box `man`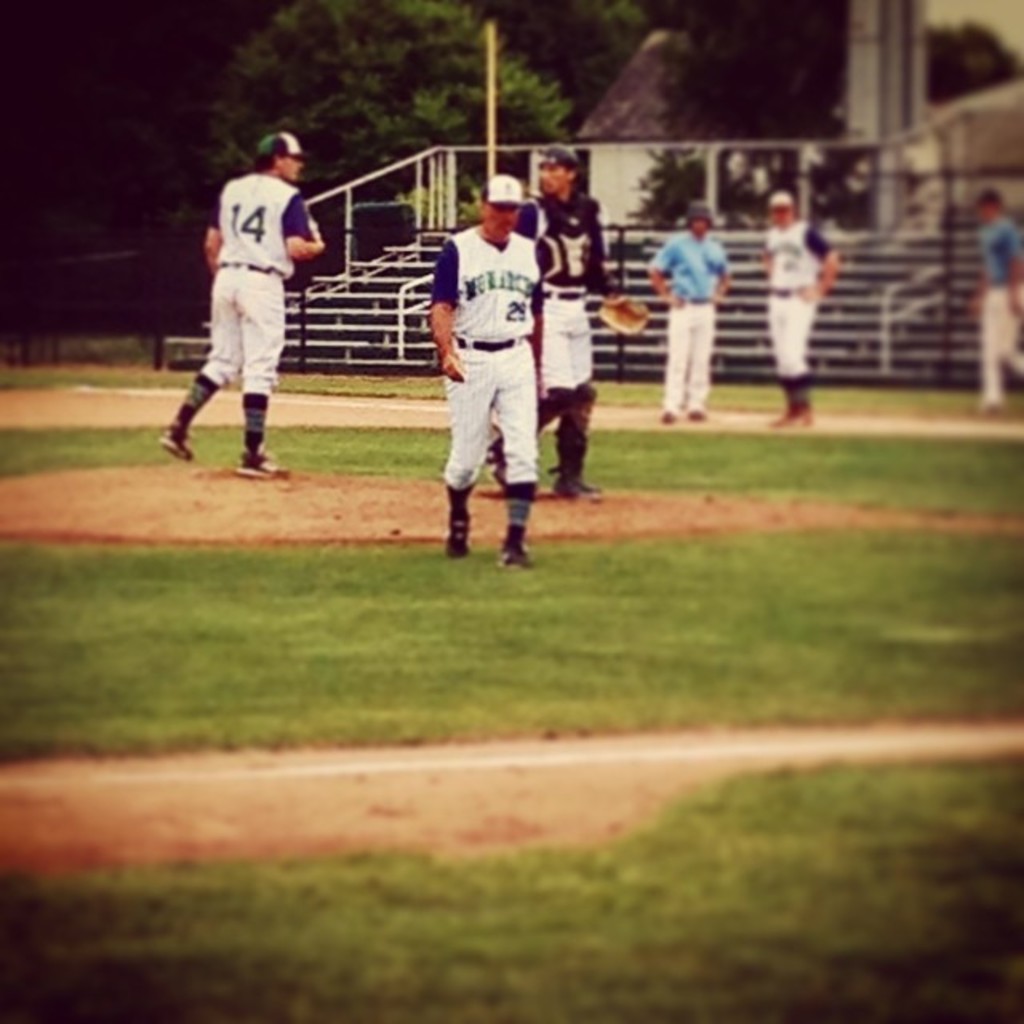
bbox=(509, 136, 629, 496)
